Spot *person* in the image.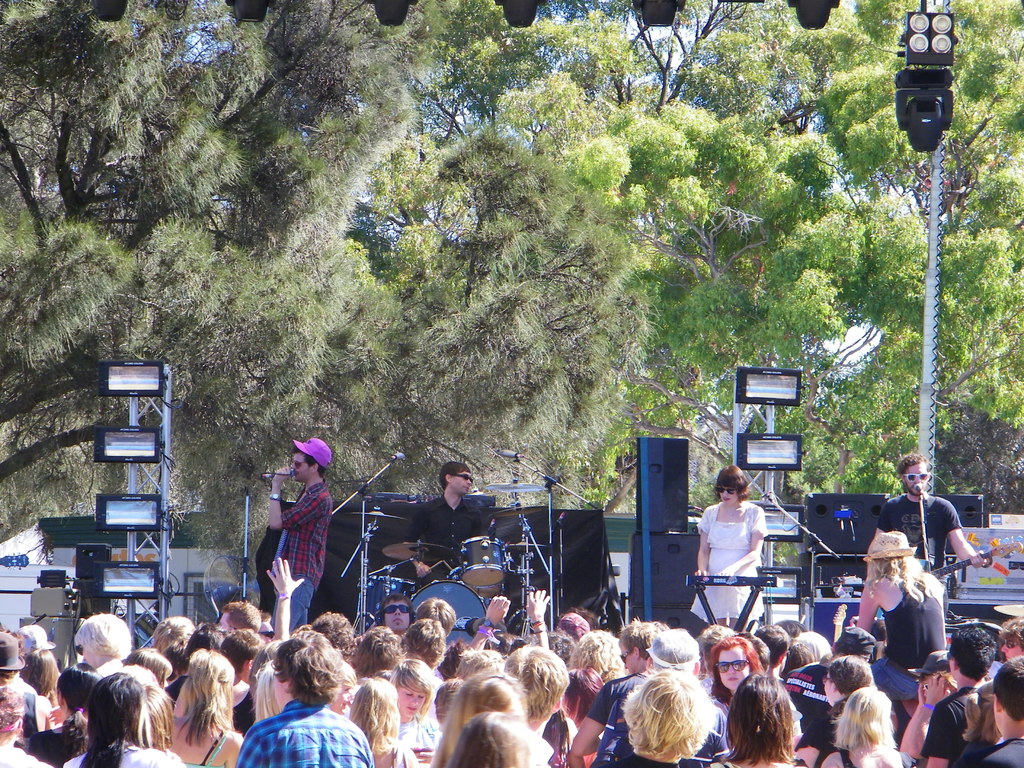
*person* found at x1=576, y1=619, x2=659, y2=767.
